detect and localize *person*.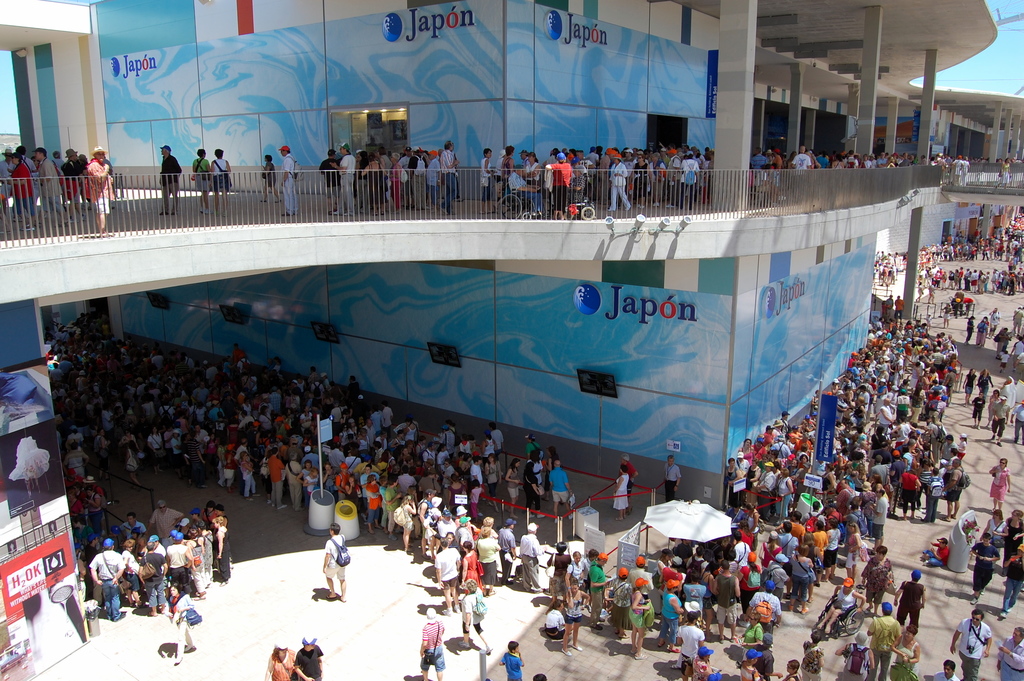
Localized at [861,543,891,612].
